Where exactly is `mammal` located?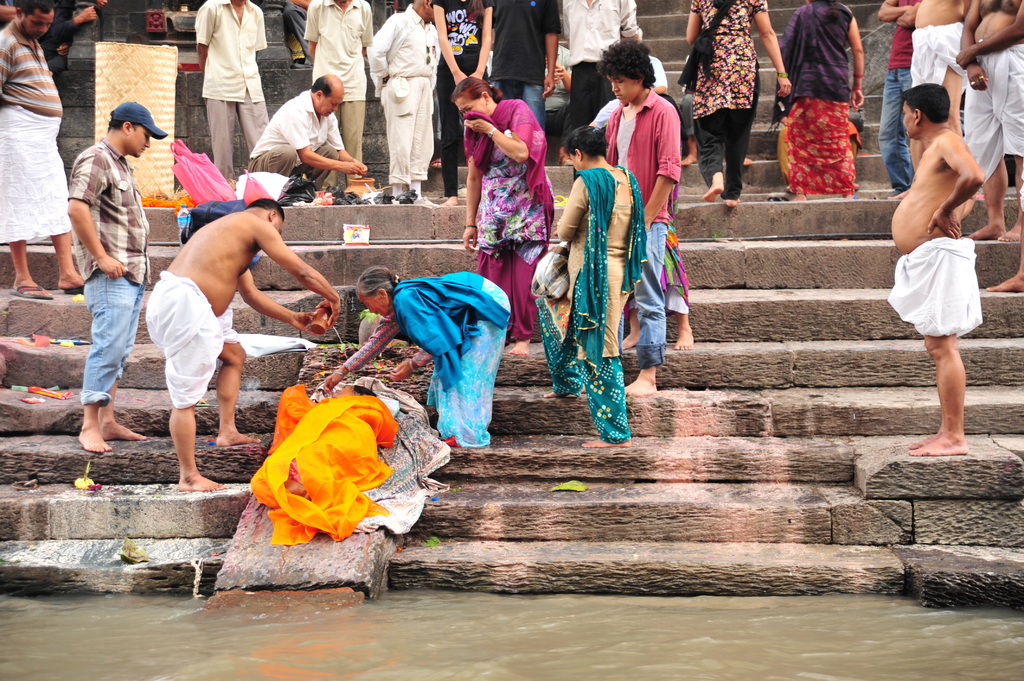
Its bounding box is [x1=886, y1=0, x2=977, y2=197].
